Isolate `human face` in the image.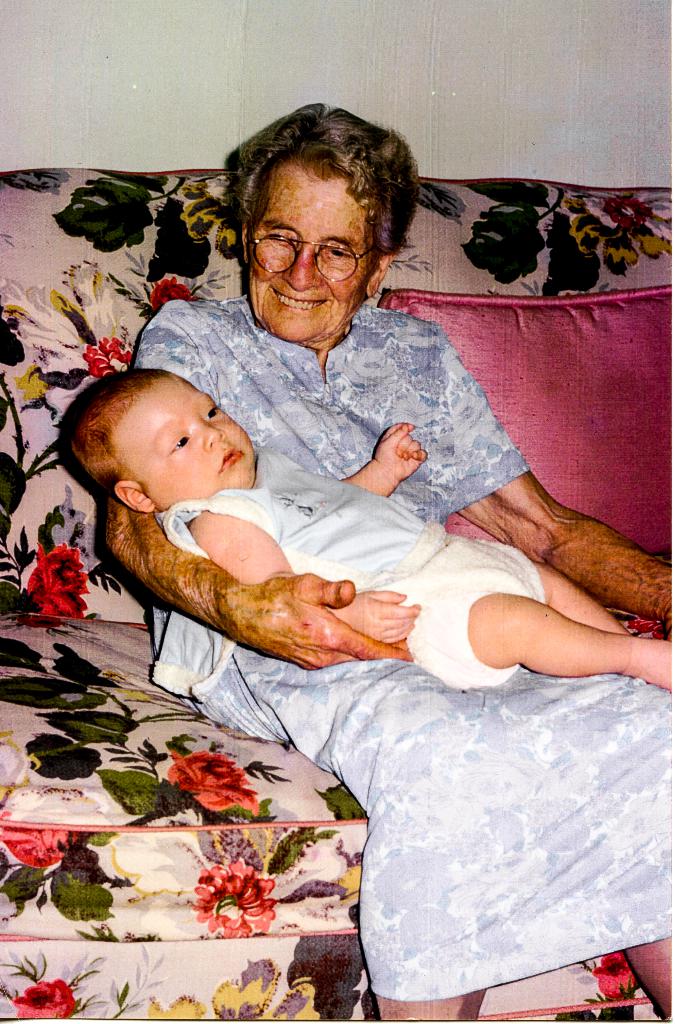
Isolated region: 104:364:256:504.
